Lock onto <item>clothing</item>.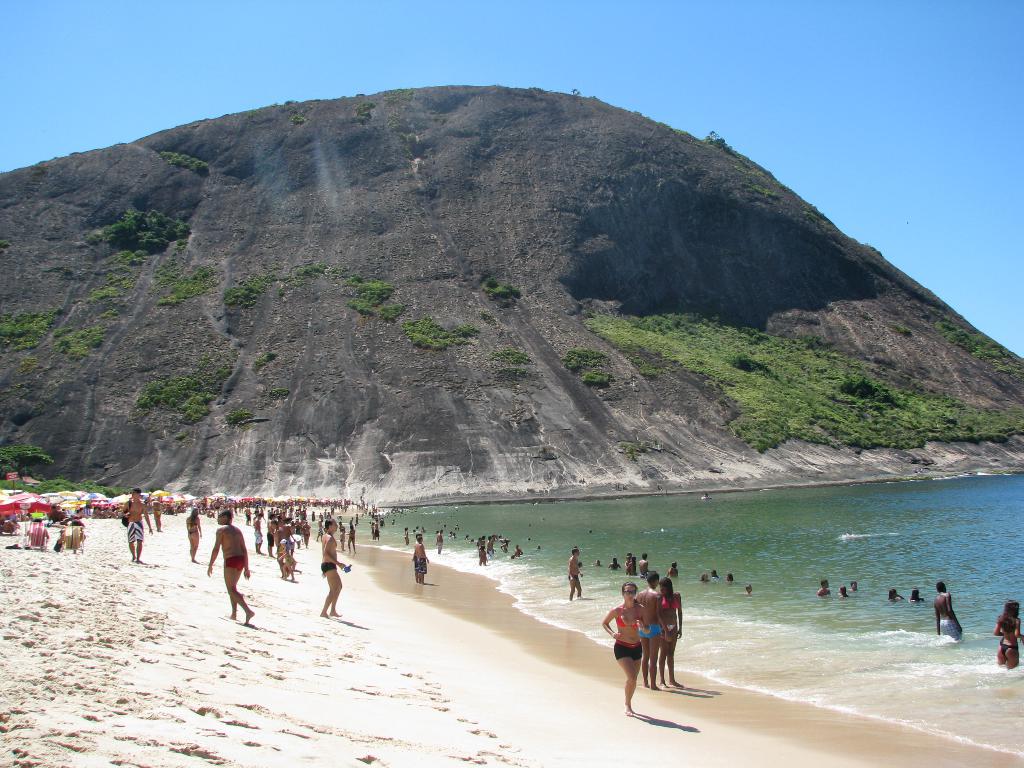
Locked: left=662, top=620, right=682, bottom=634.
